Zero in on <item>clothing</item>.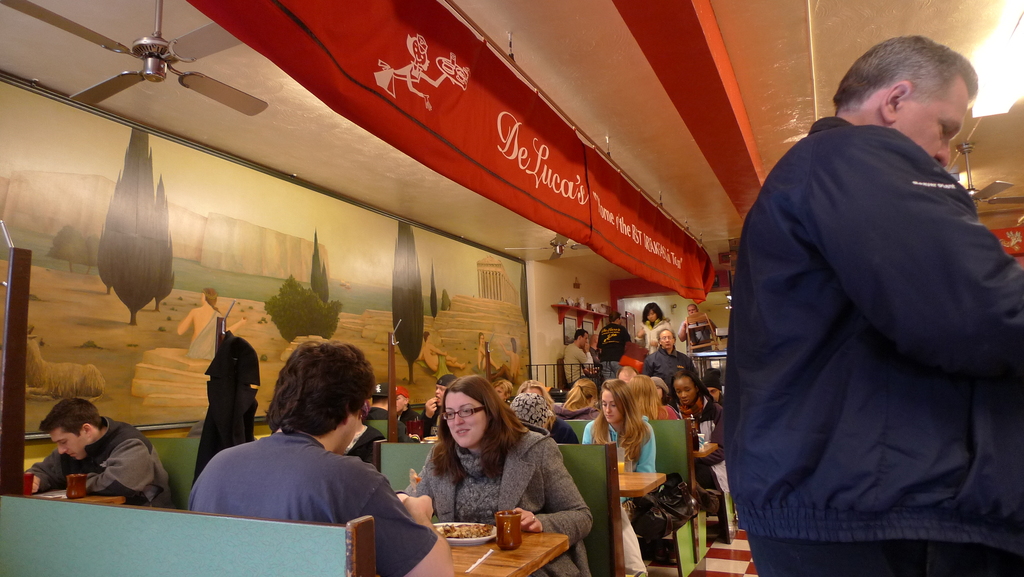
Zeroed in: [left=30, top=421, right=172, bottom=508].
